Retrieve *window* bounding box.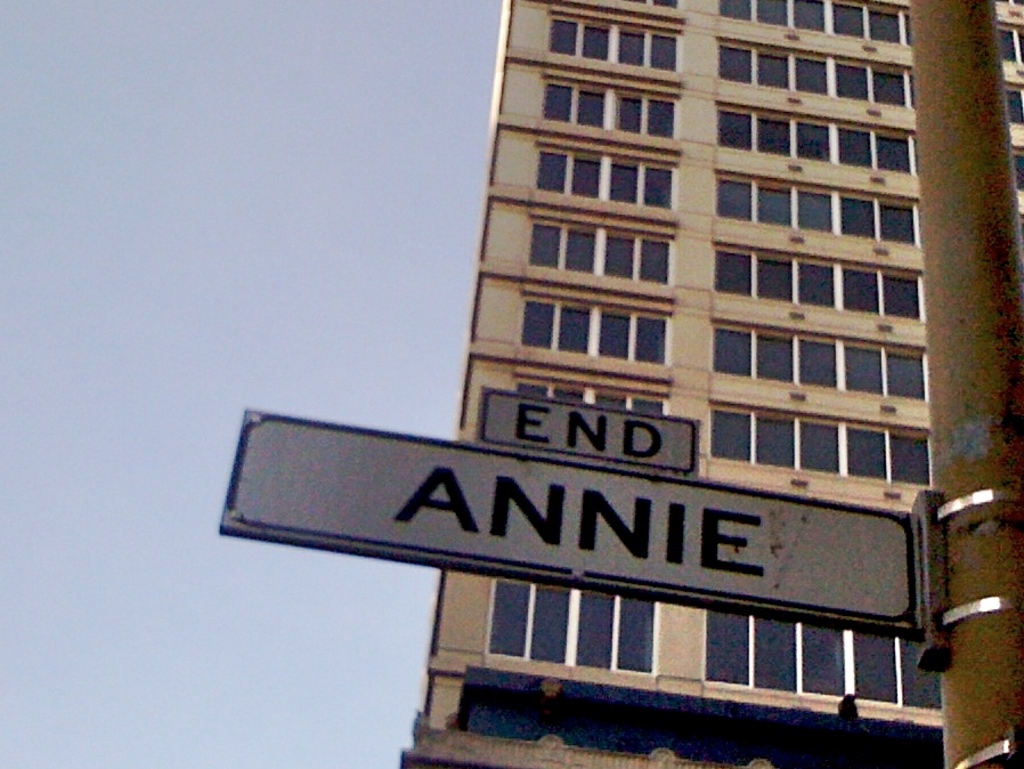
Bounding box: crop(878, 135, 908, 170).
